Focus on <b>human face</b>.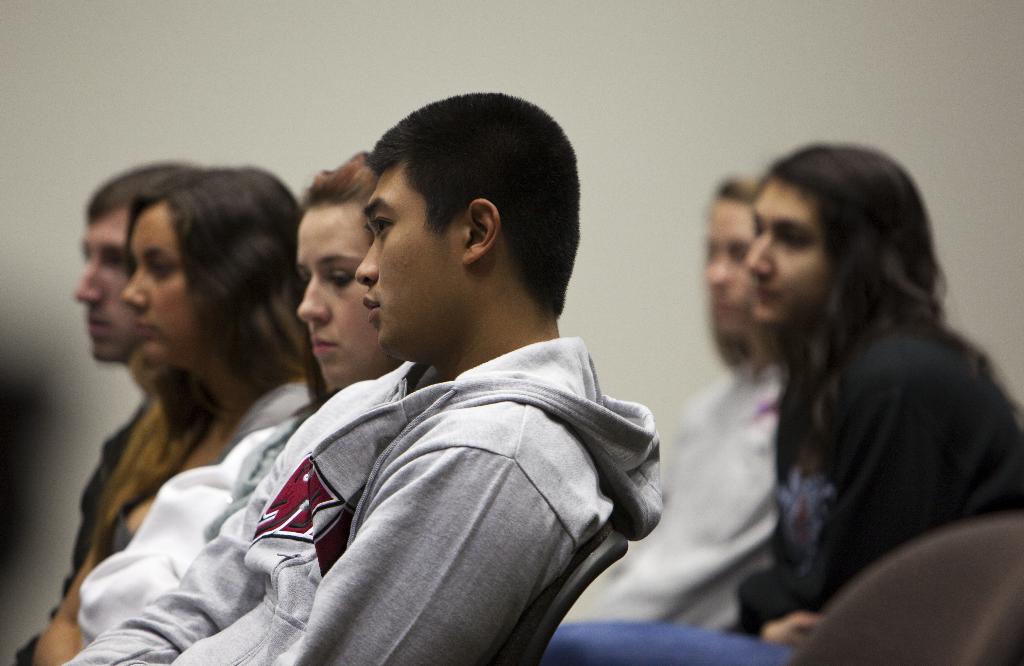
Focused at 127, 211, 200, 358.
